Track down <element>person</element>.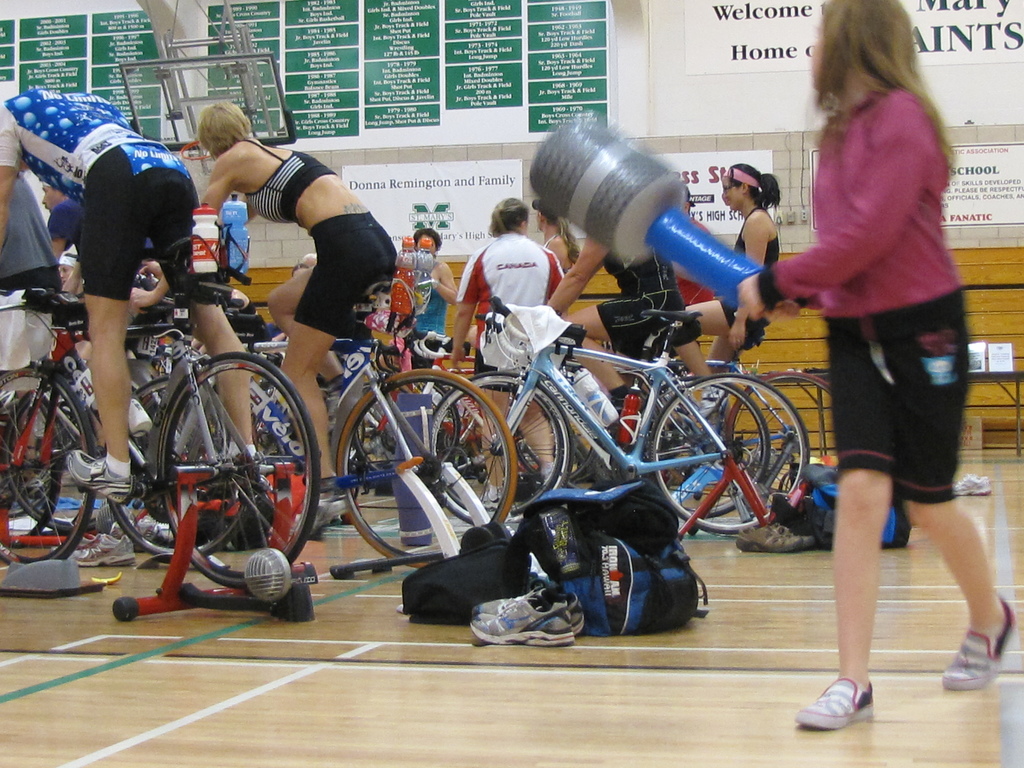
Tracked to 667,152,783,426.
